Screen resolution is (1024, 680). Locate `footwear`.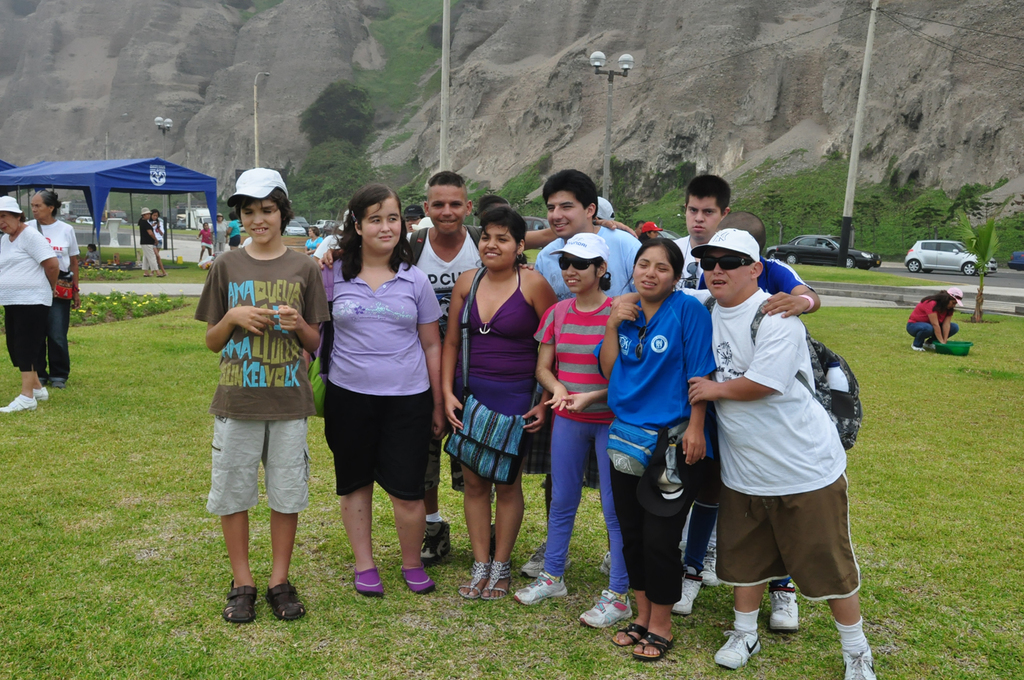
{"x1": 699, "y1": 545, "x2": 726, "y2": 585}.
